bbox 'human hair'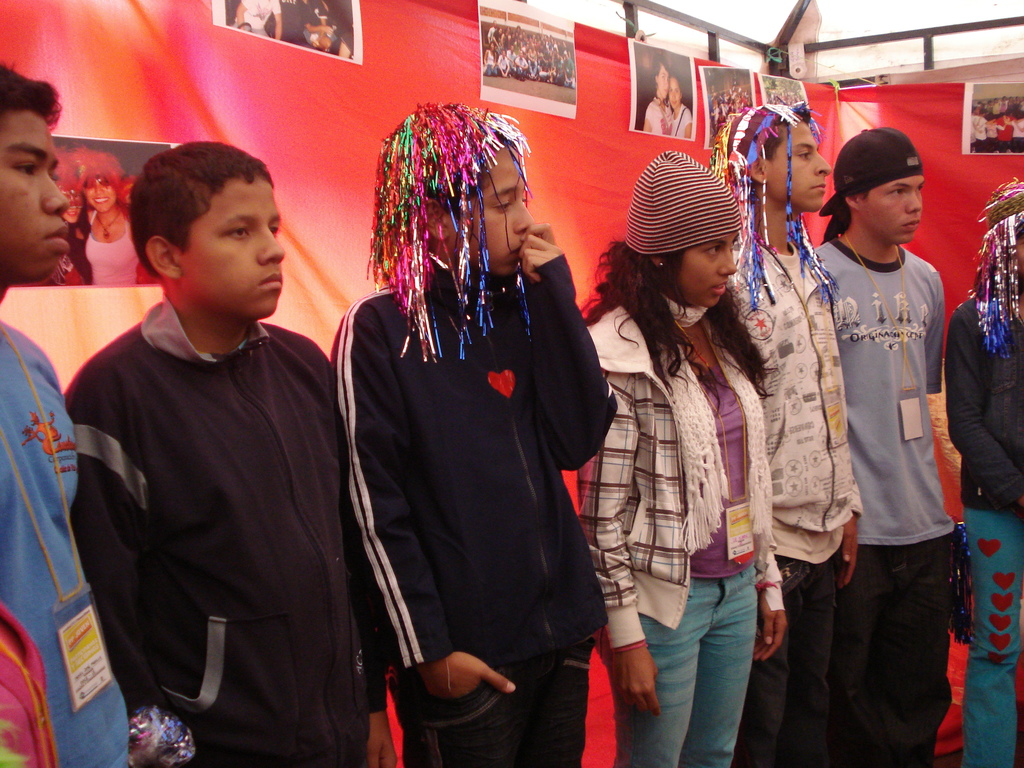
bbox=(832, 186, 870, 236)
